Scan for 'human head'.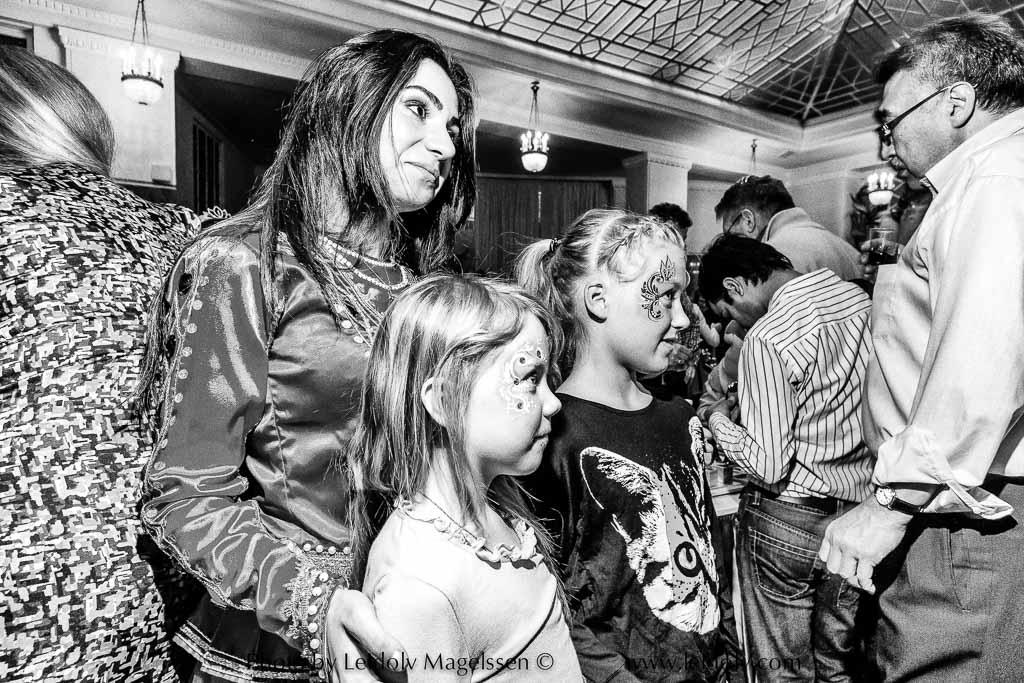
Scan result: bbox=[0, 43, 107, 161].
